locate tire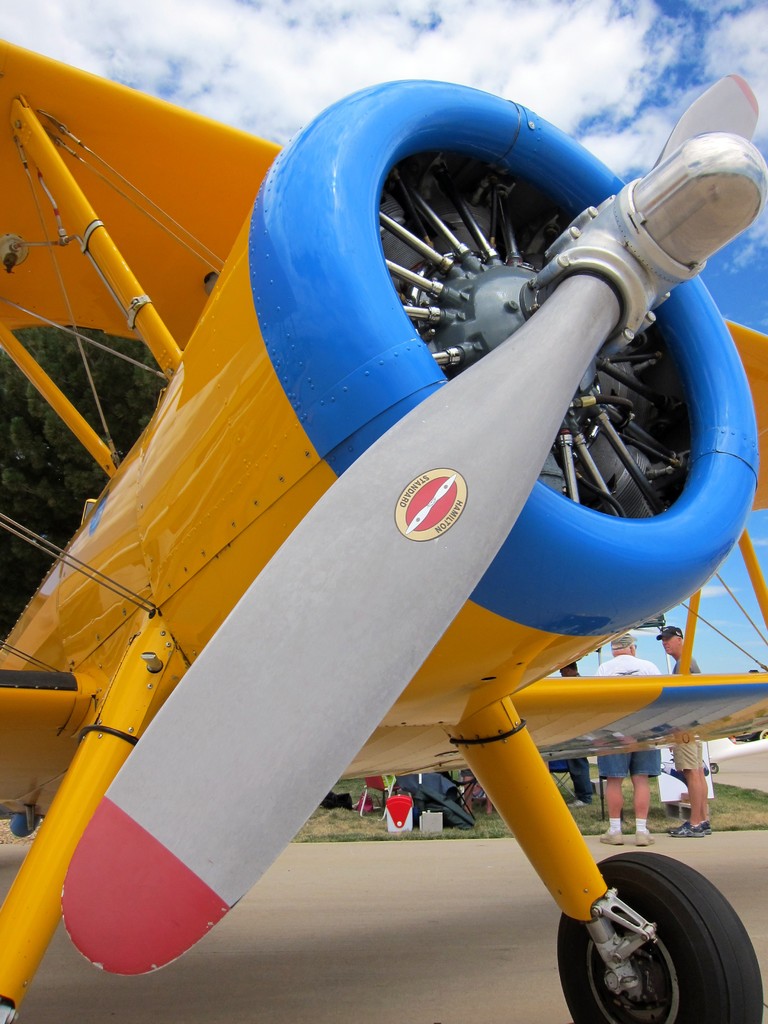
553:849:765:1022
